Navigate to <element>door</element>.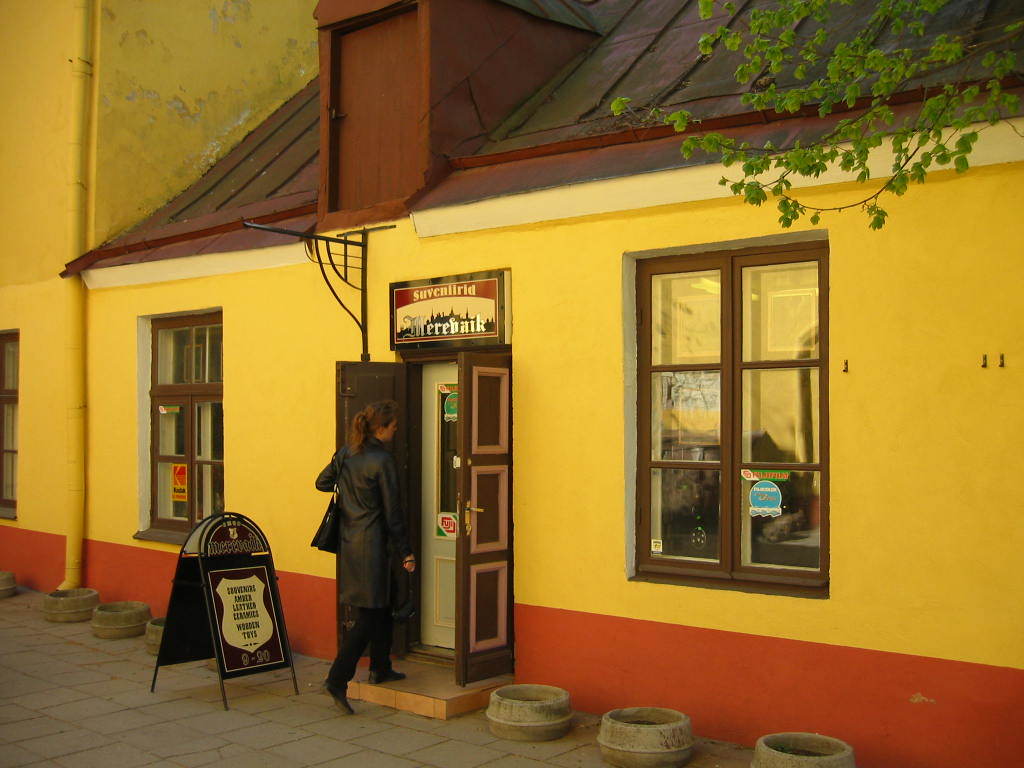
Navigation target: (336,357,410,657).
